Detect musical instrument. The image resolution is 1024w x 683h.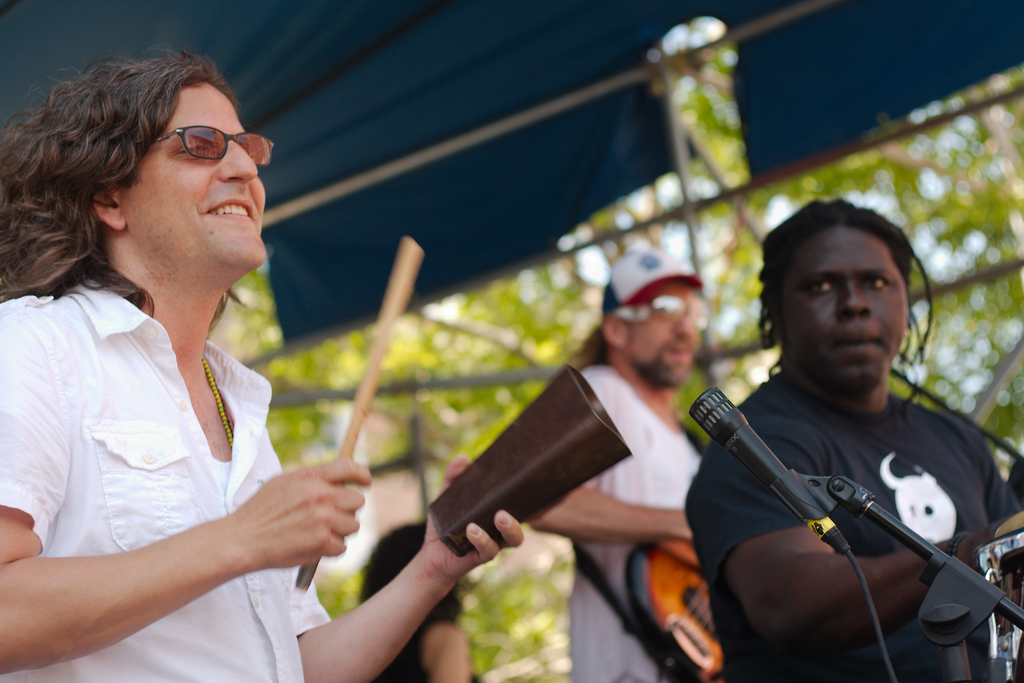
BBox(604, 532, 745, 682).
